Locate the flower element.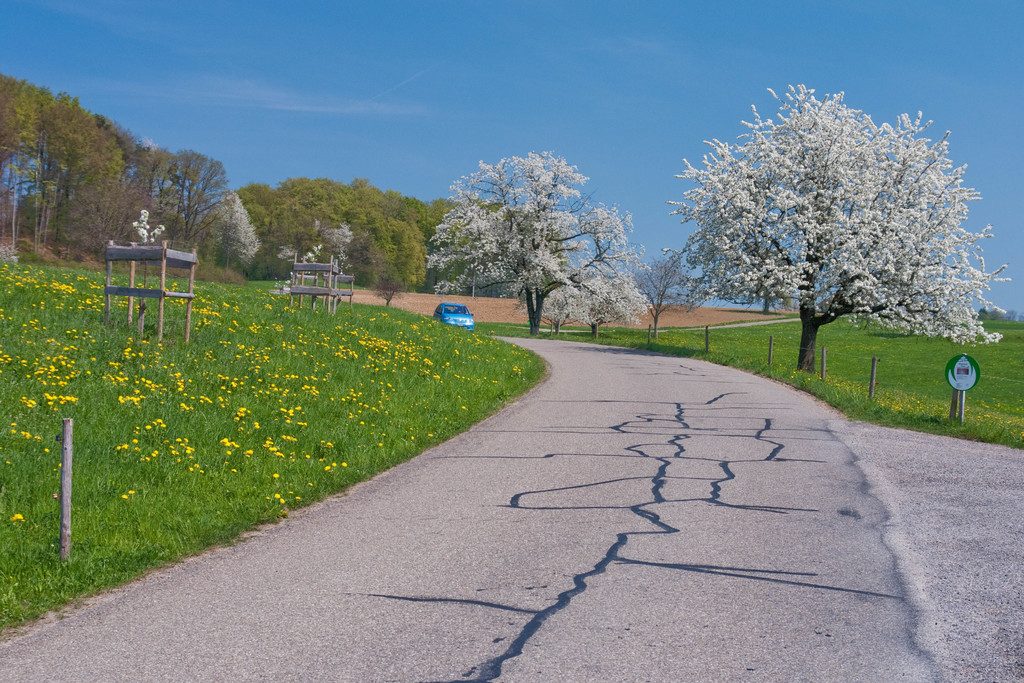
Element bbox: 342/460/348/469.
